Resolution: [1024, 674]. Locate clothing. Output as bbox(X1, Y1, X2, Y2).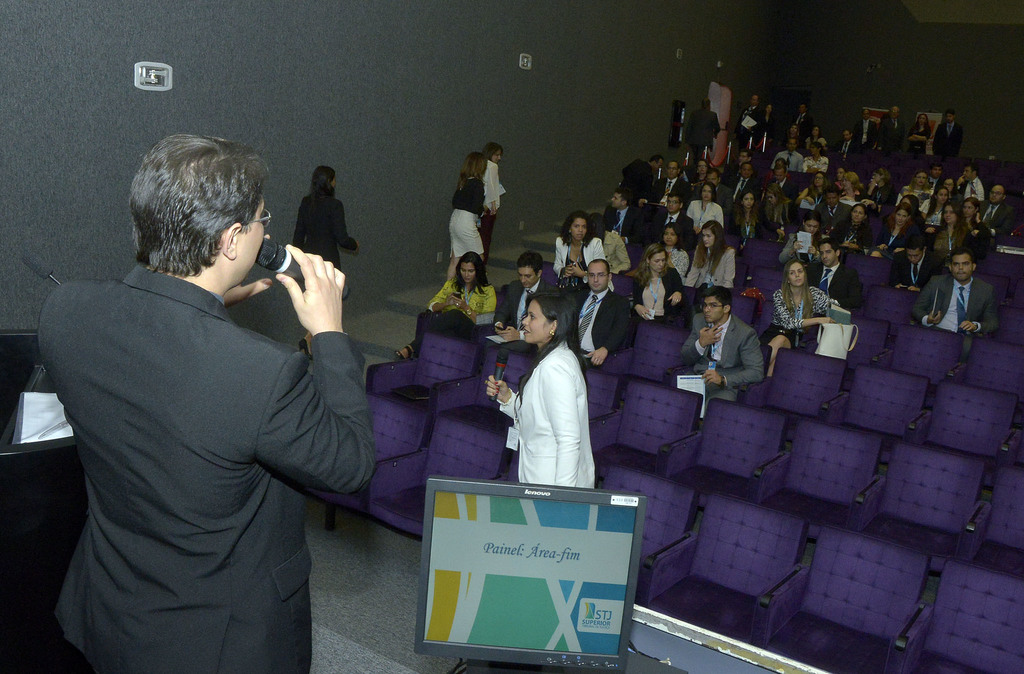
bbox(909, 266, 995, 360).
